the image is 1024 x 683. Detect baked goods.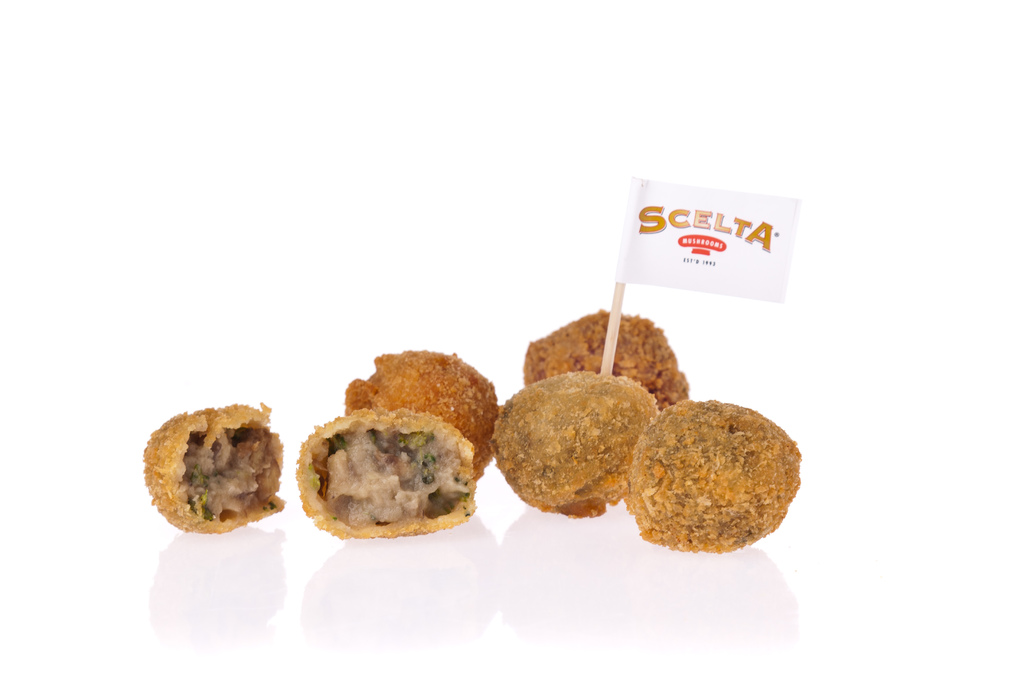
Detection: (502,353,670,532).
